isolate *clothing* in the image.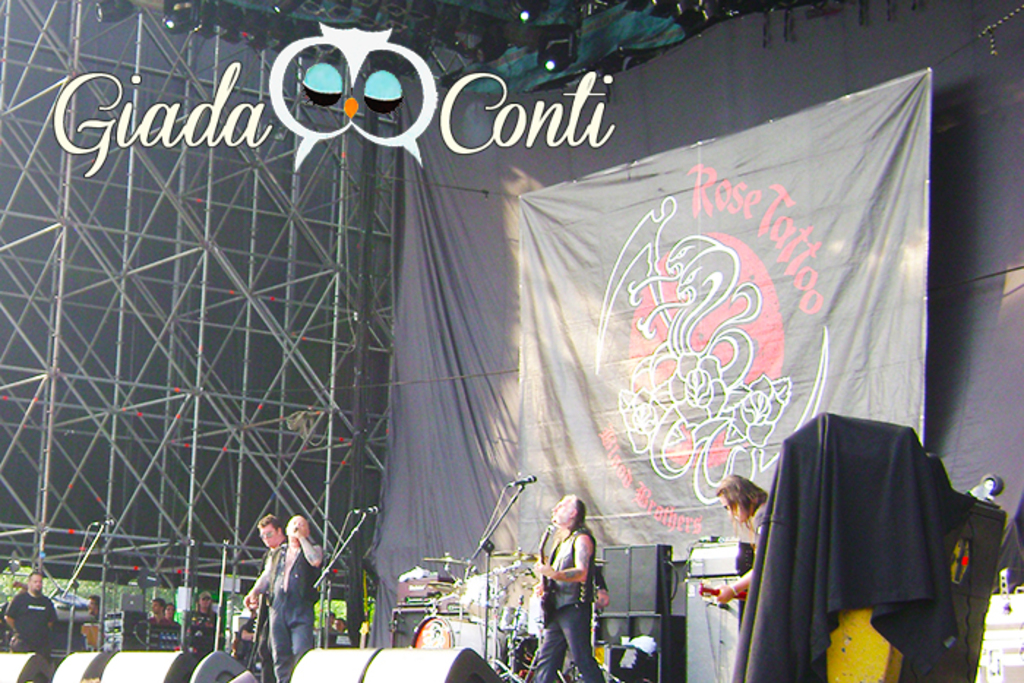
Isolated region: Rect(592, 565, 609, 594).
